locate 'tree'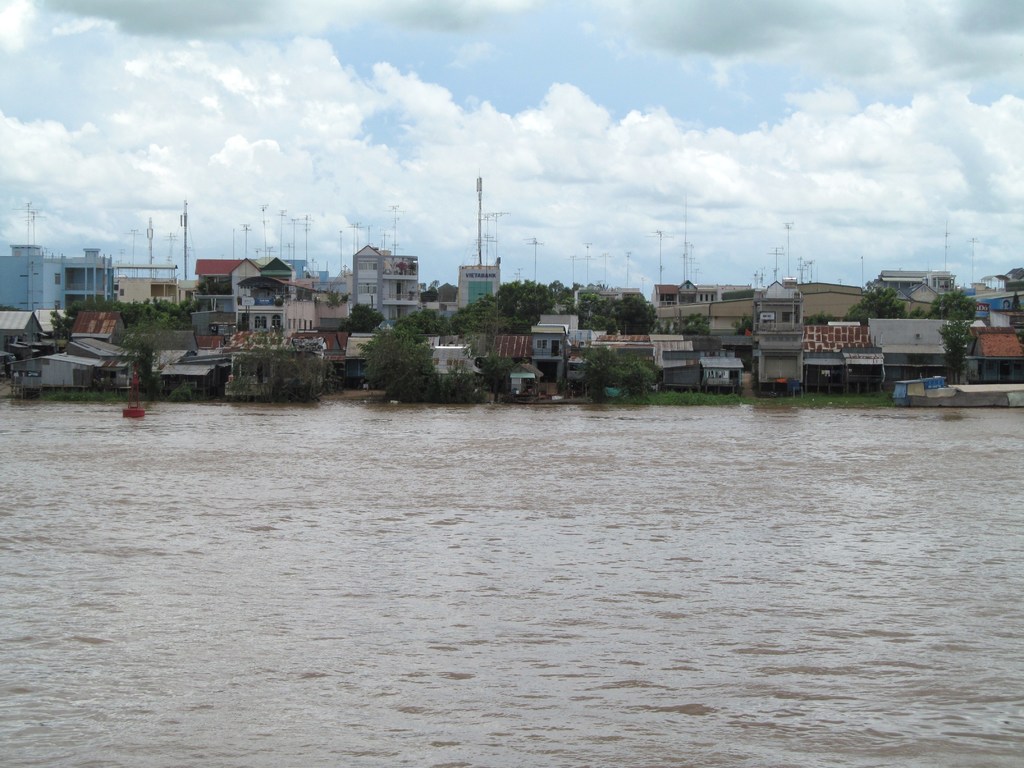
locate(386, 352, 492, 409)
